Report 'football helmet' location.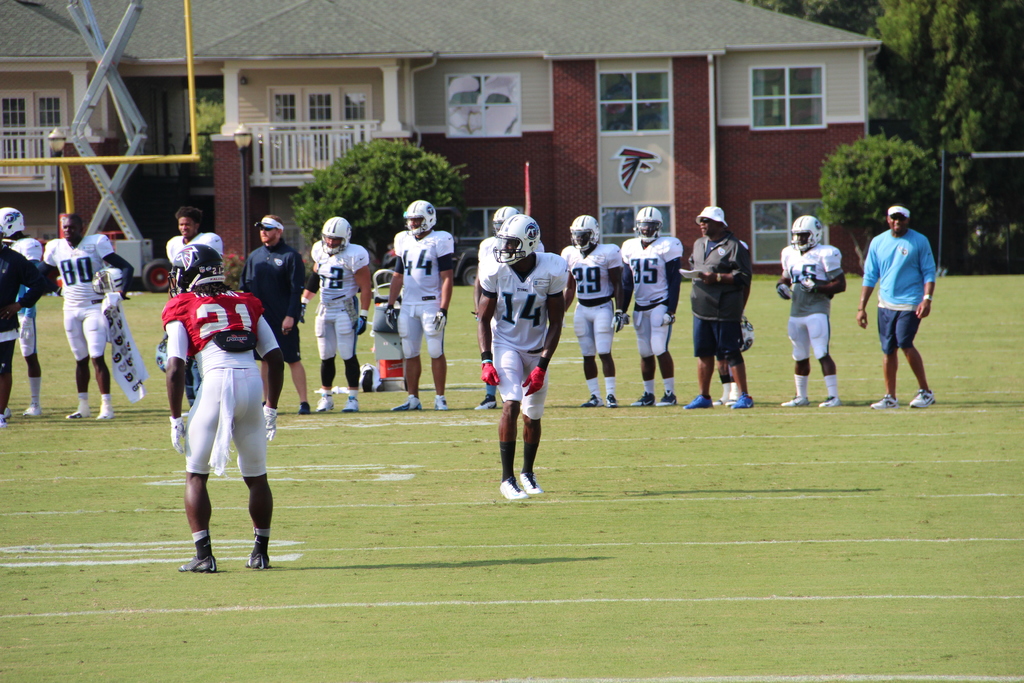
Report: crop(320, 215, 351, 254).
